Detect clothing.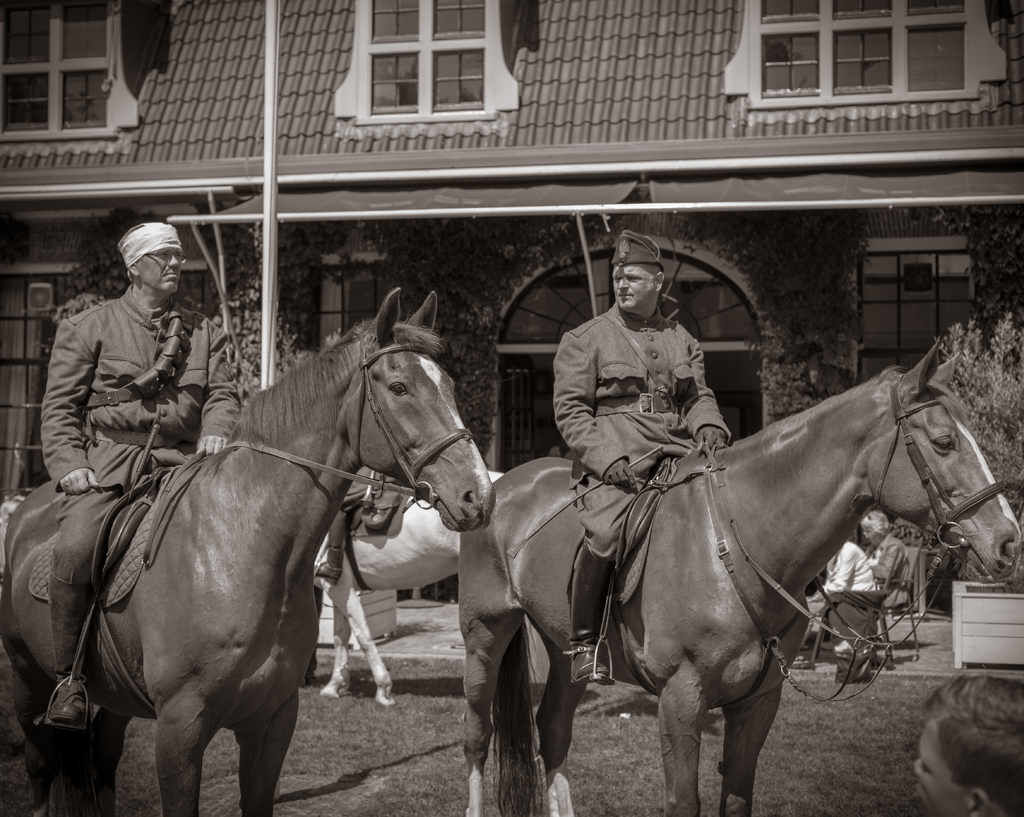
Detected at BBox(39, 287, 226, 486).
